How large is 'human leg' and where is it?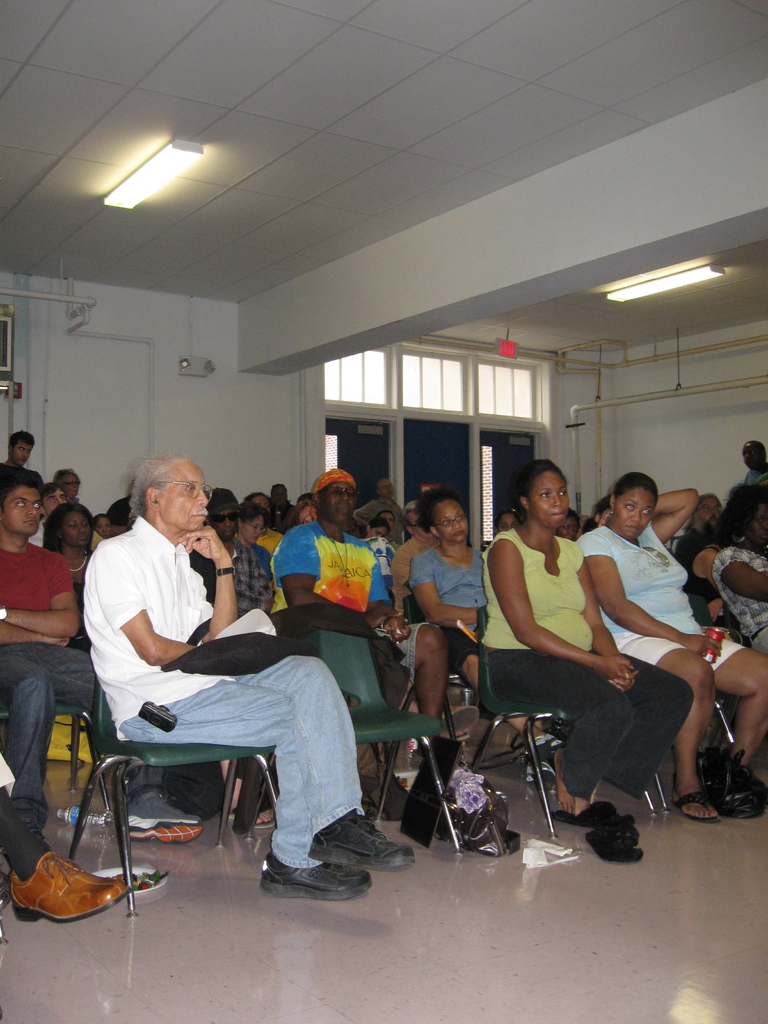
Bounding box: 403, 619, 443, 719.
